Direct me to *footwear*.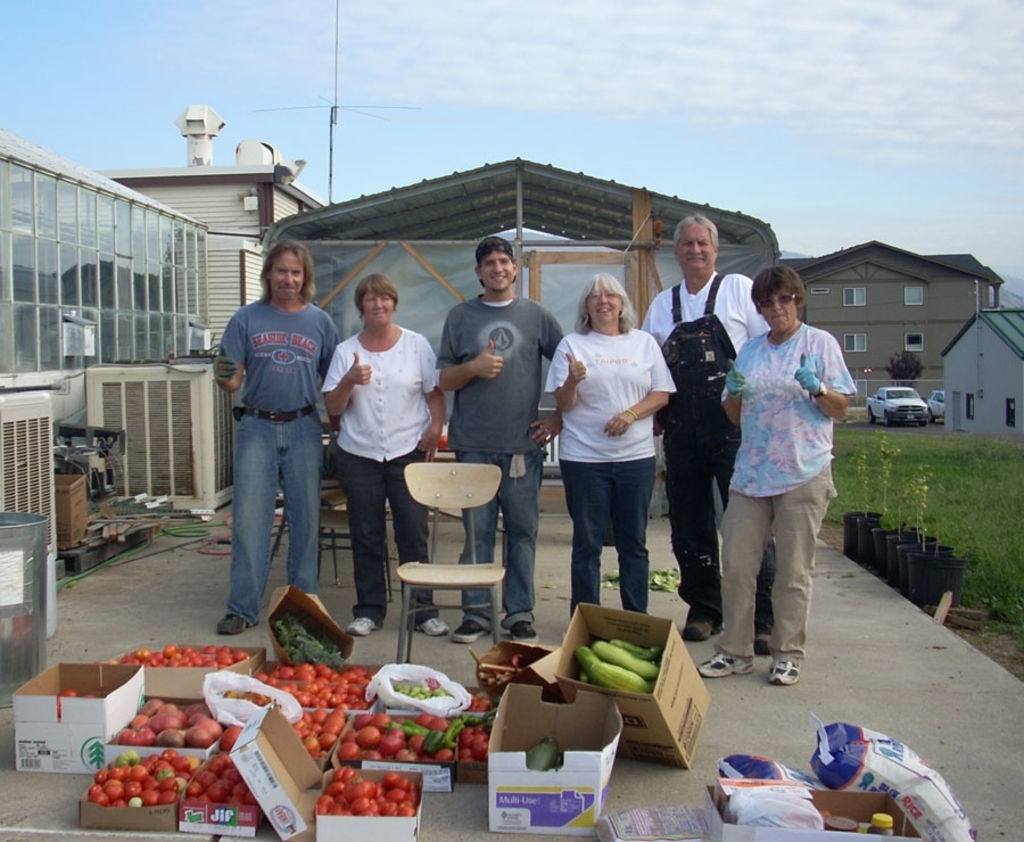
Direction: region(453, 620, 488, 642).
